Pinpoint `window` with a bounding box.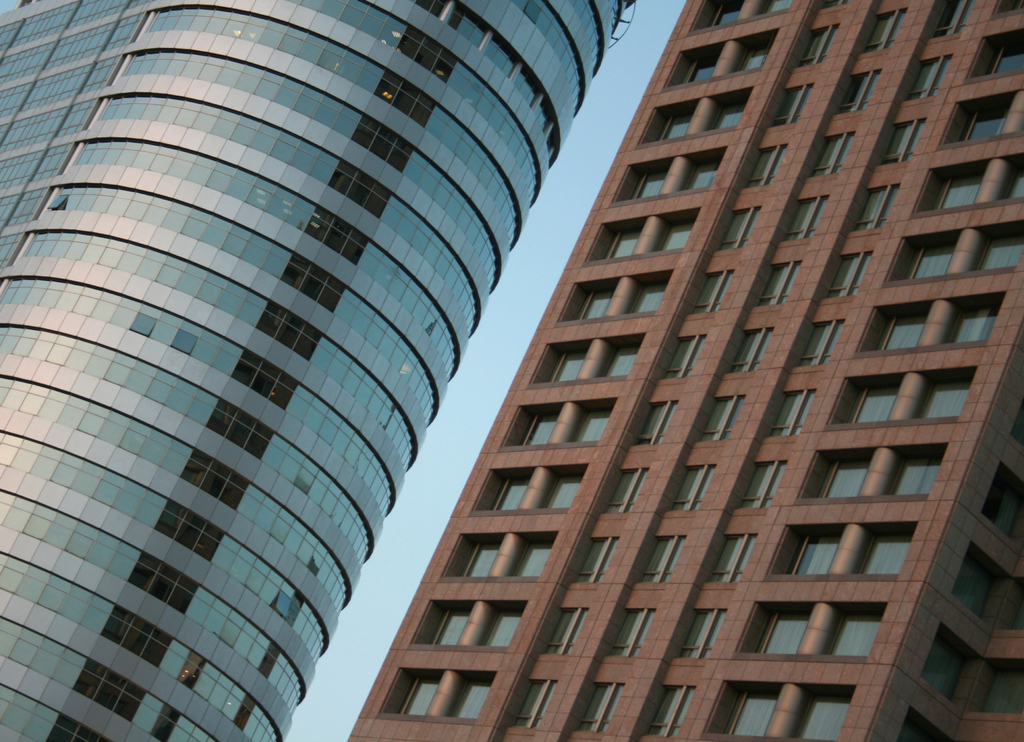
locate(888, 240, 959, 281).
